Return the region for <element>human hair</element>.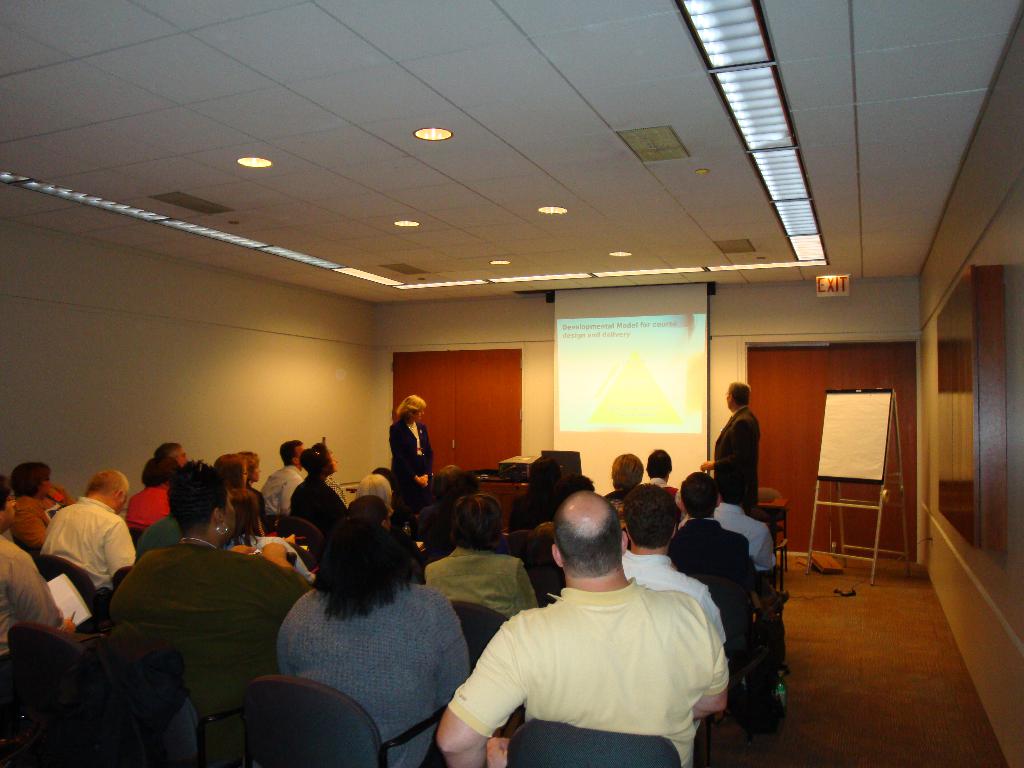
<bbox>310, 518, 401, 639</bbox>.
